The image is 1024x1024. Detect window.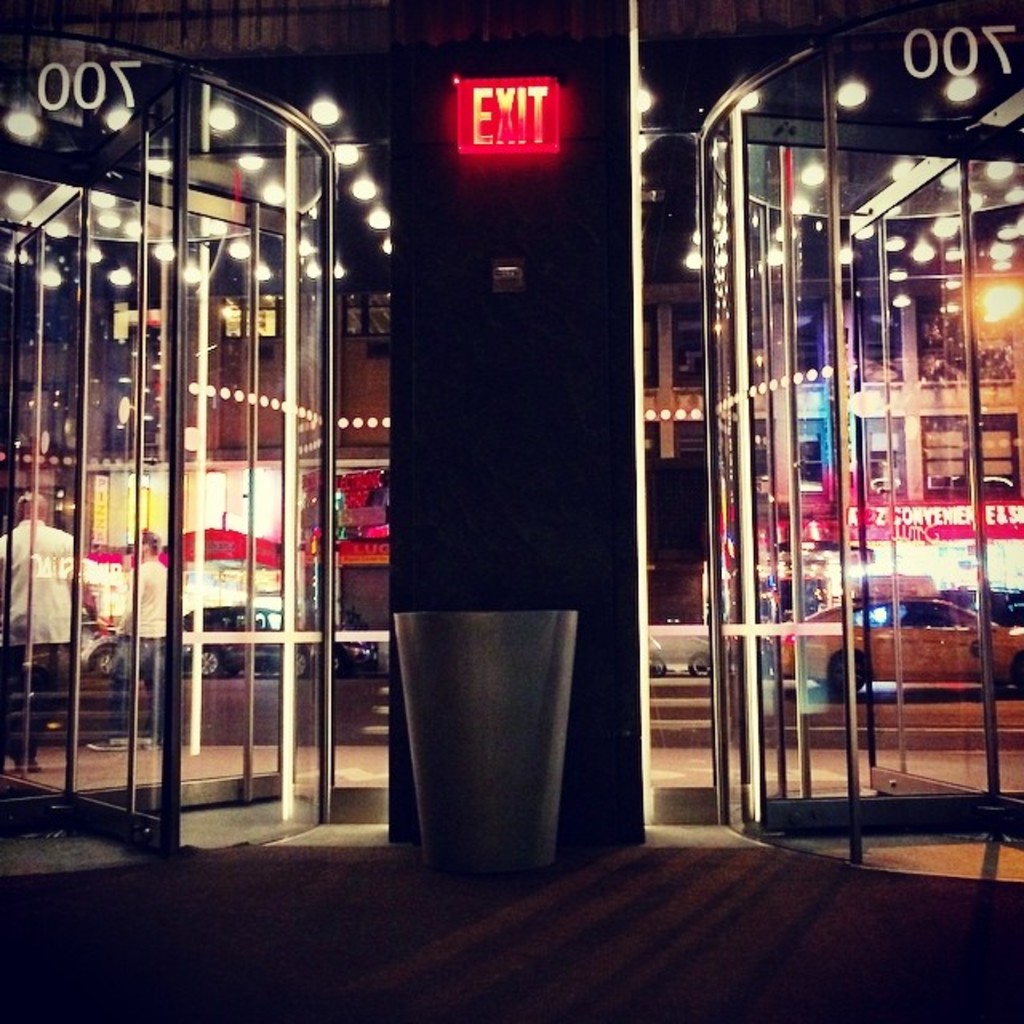
Detection: left=64, top=35, right=374, bottom=774.
